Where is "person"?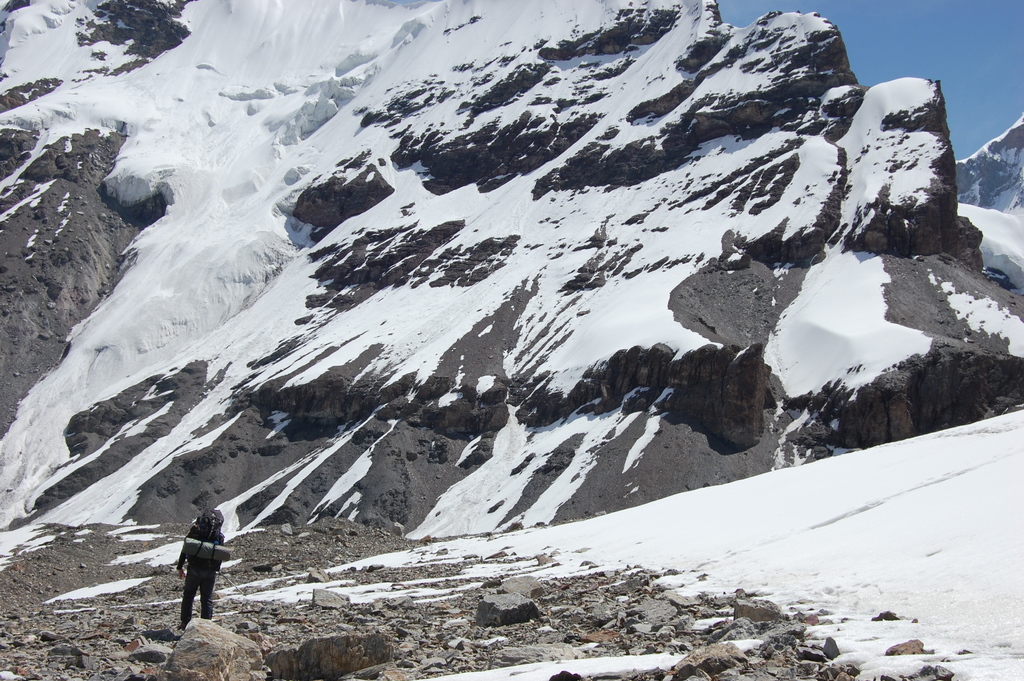
(left=174, top=510, right=229, bottom=627).
